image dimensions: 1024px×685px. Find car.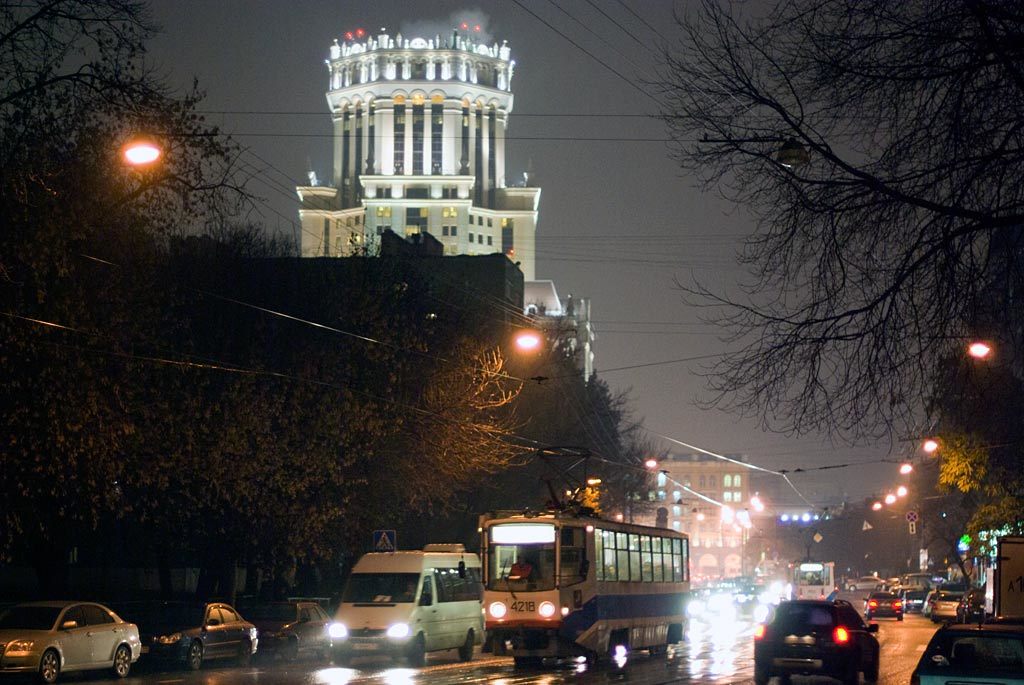
<bbox>863, 591, 906, 621</bbox>.
